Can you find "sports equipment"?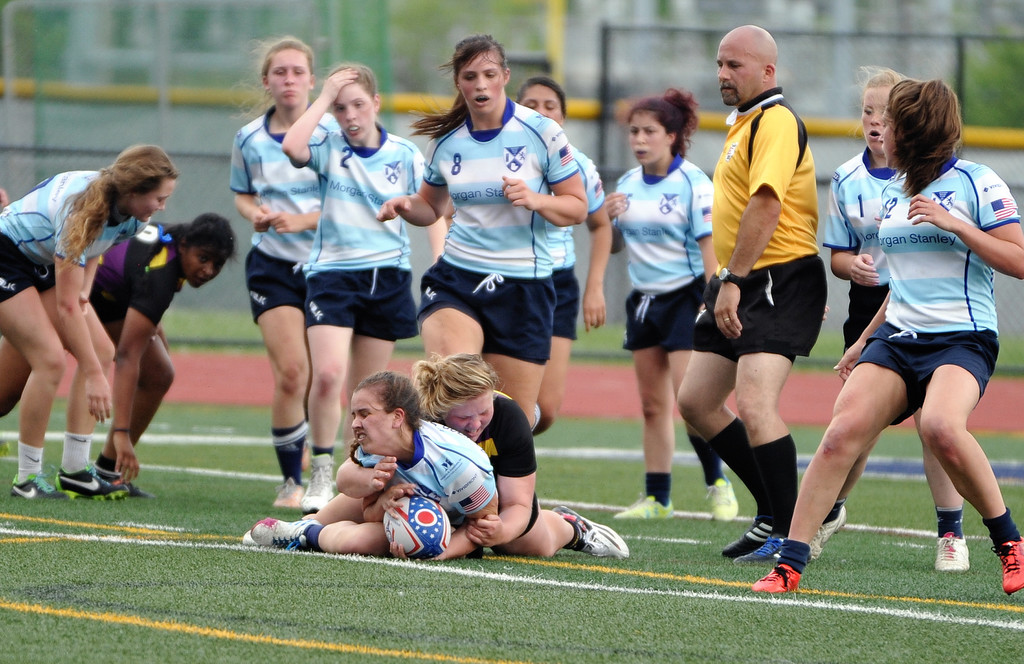
Yes, bounding box: (x1=52, y1=465, x2=135, y2=502).
